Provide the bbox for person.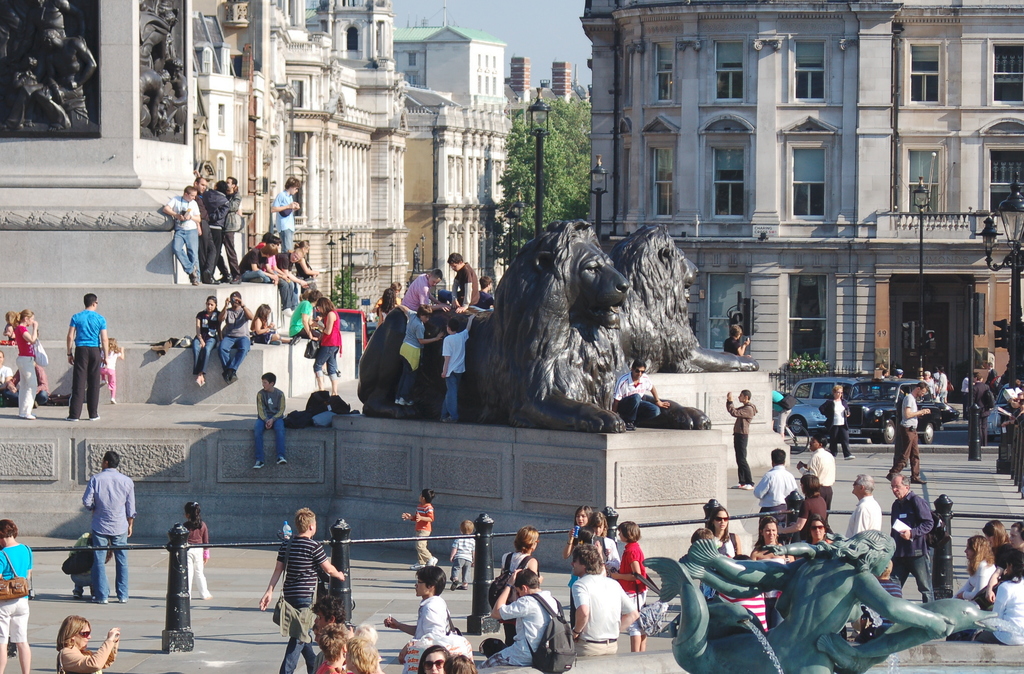
bbox(811, 433, 840, 503).
